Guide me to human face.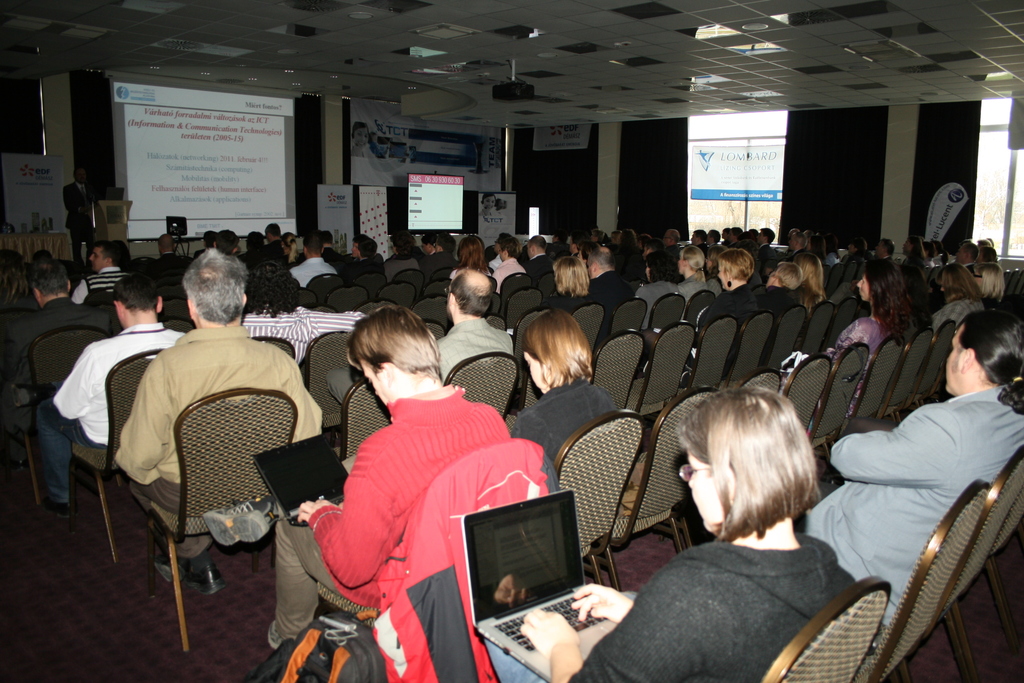
Guidance: detection(855, 277, 867, 299).
